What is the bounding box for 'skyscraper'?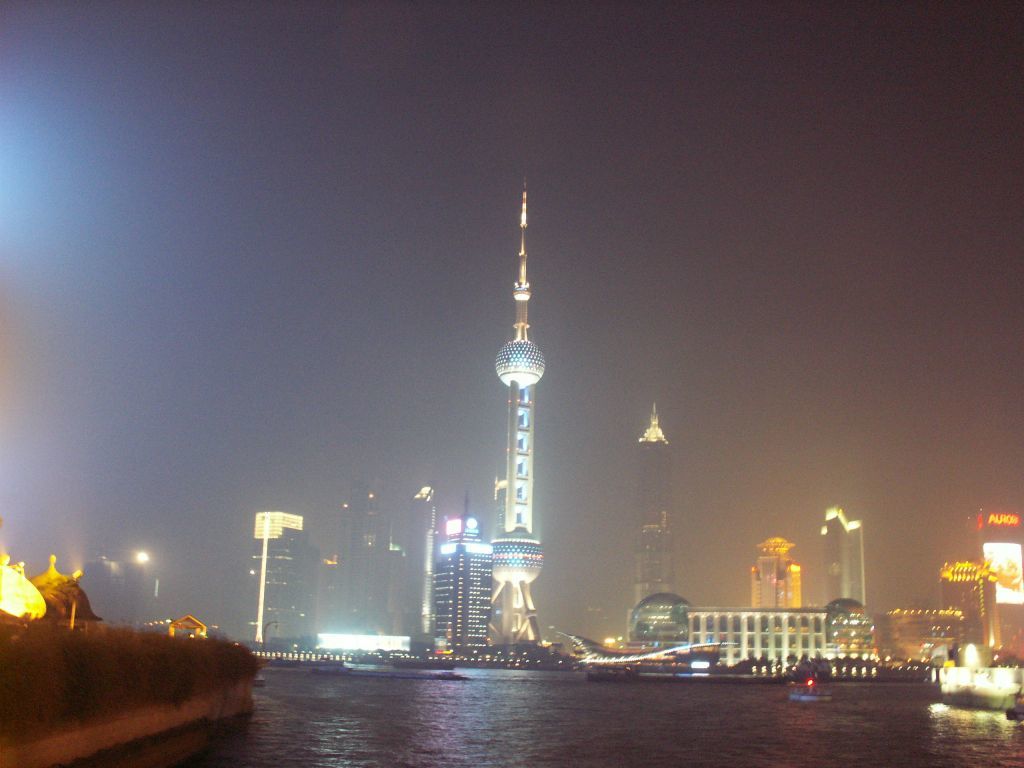
x1=459 y1=182 x2=582 y2=644.
